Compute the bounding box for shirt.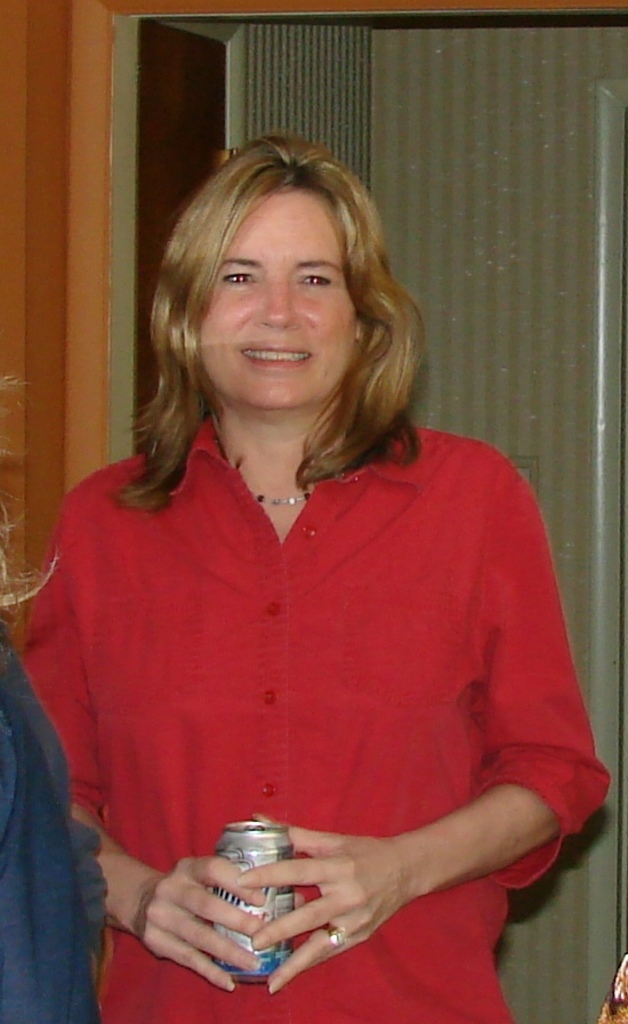
<box>21,417,609,1021</box>.
